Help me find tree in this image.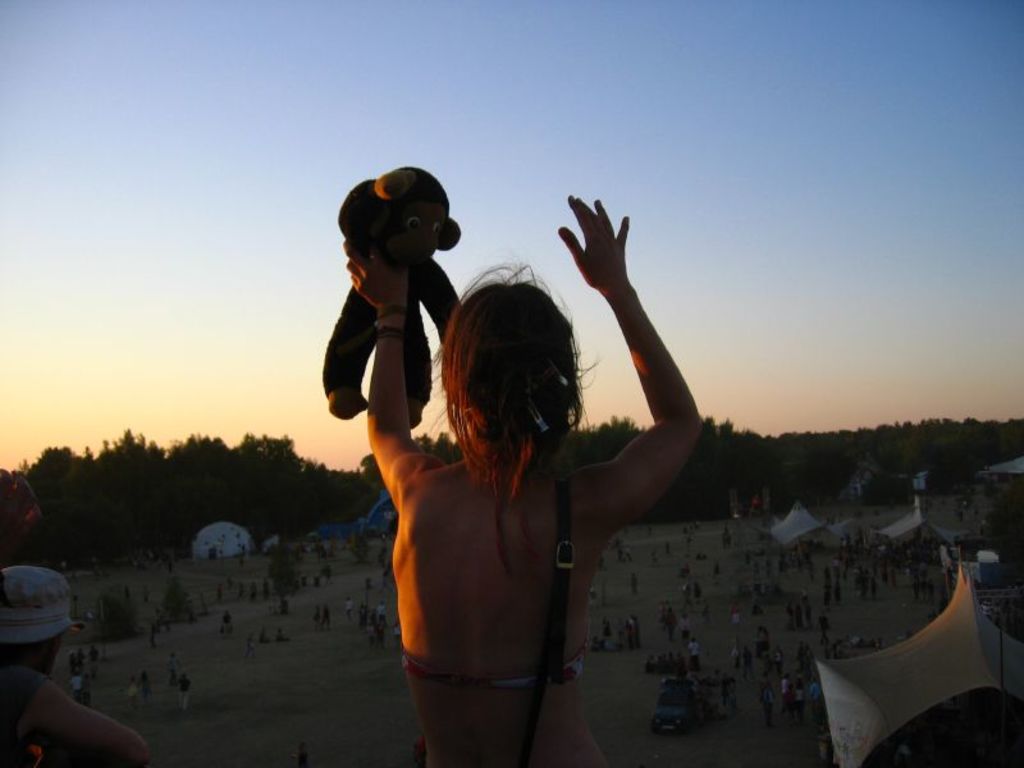
Found it: locate(232, 433, 301, 509).
